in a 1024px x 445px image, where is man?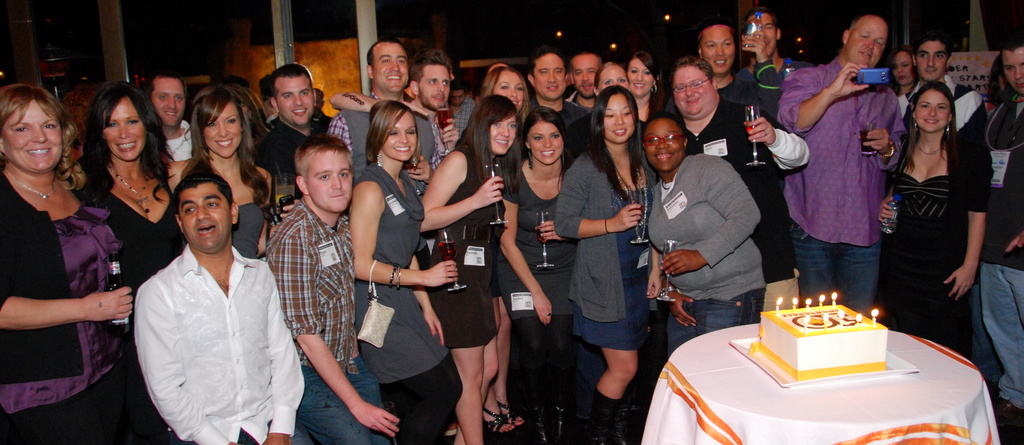
box(146, 72, 204, 162).
